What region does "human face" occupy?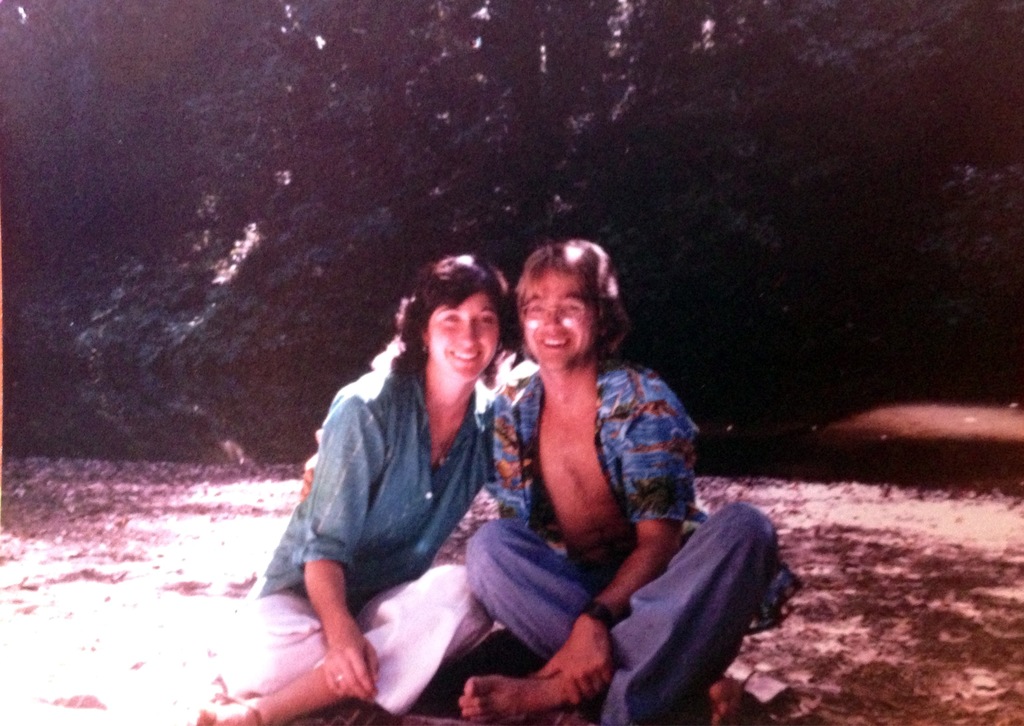
[425, 290, 498, 379].
